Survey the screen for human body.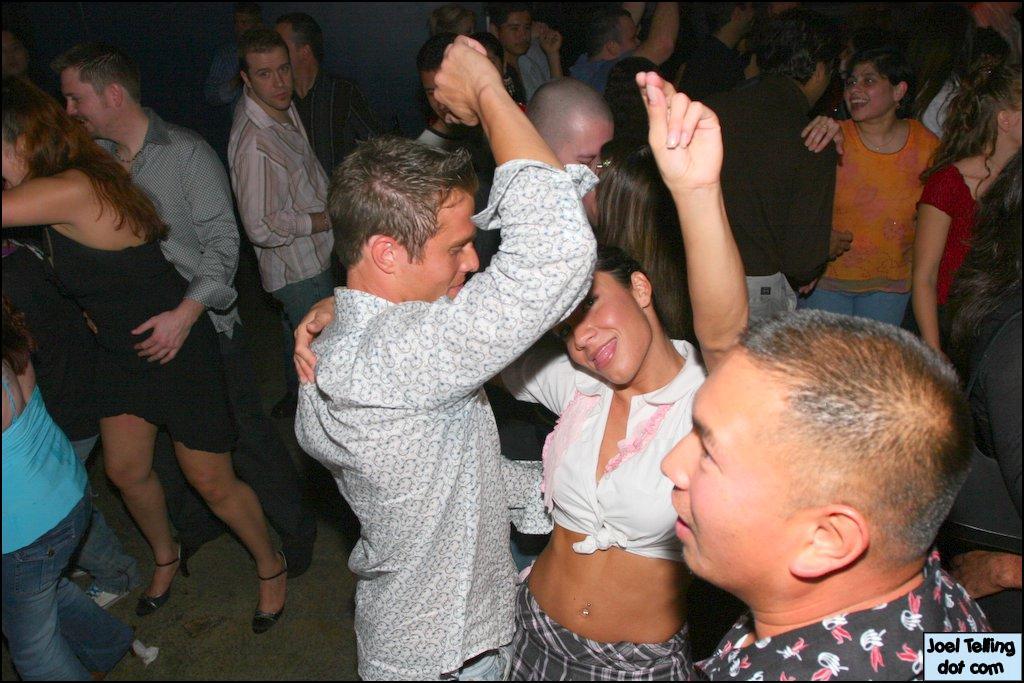
Survey found: 419:0:464:34.
